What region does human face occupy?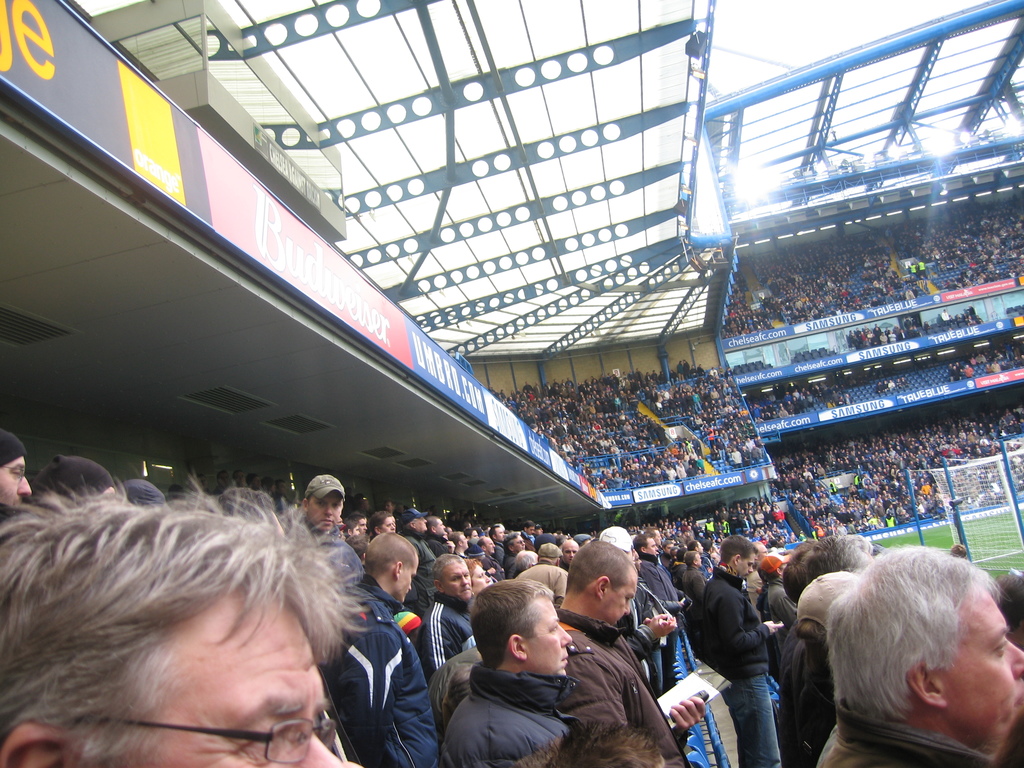
[x1=252, y1=476, x2=262, y2=490].
